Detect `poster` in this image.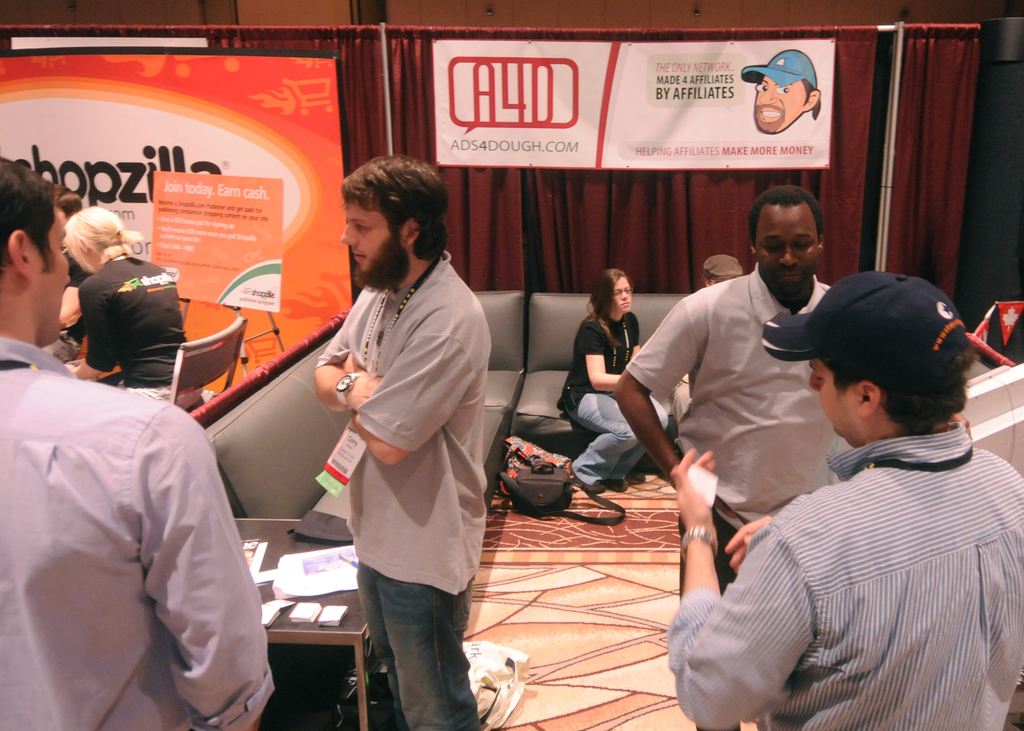
Detection: <region>435, 24, 831, 171</region>.
